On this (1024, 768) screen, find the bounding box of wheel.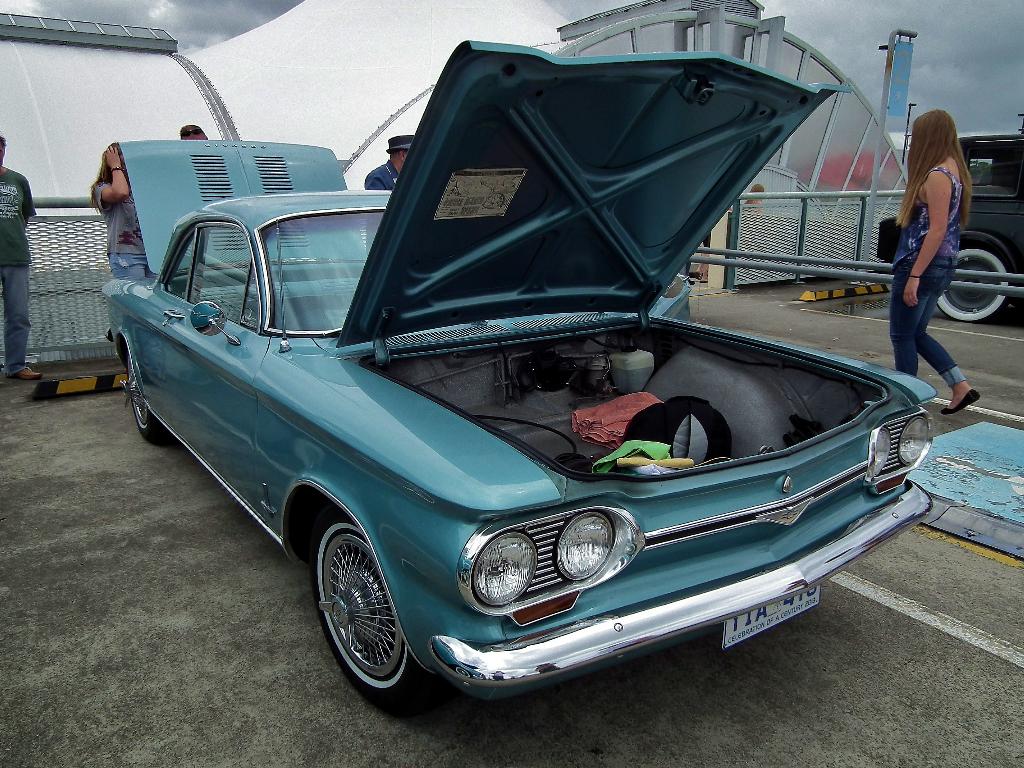
Bounding box: {"left": 301, "top": 525, "right": 417, "bottom": 700}.
